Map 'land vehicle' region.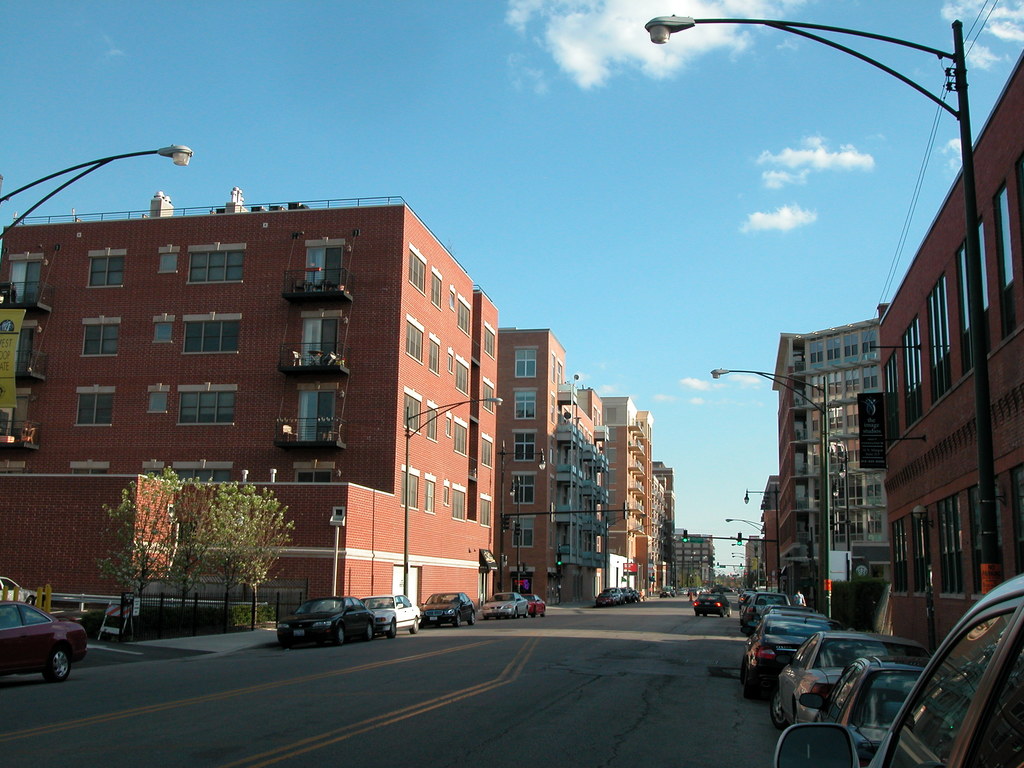
Mapped to BBox(620, 586, 630, 604).
